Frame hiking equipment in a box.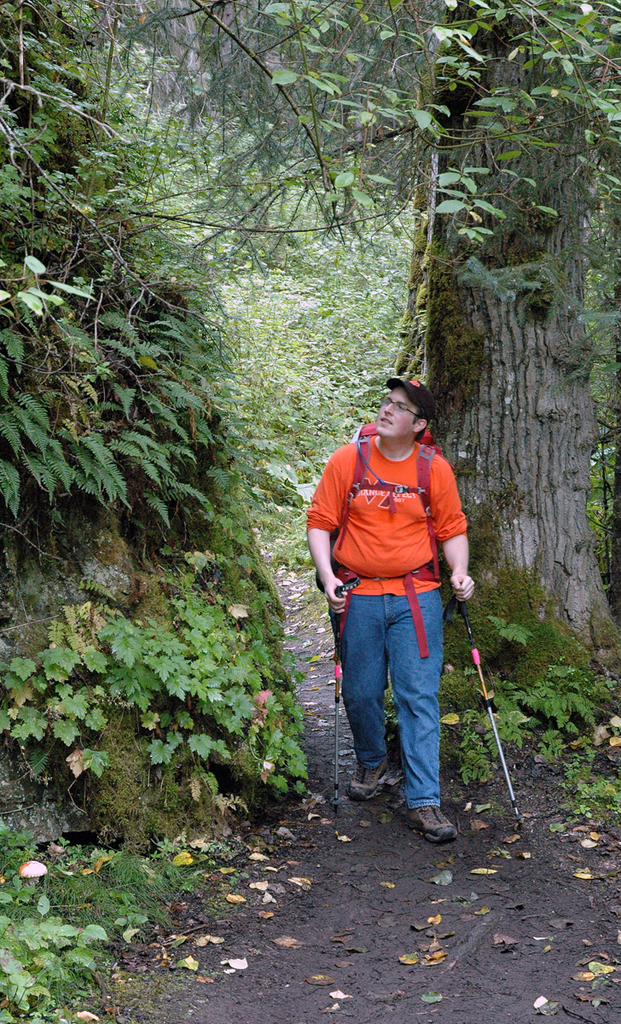
(458, 587, 525, 832).
